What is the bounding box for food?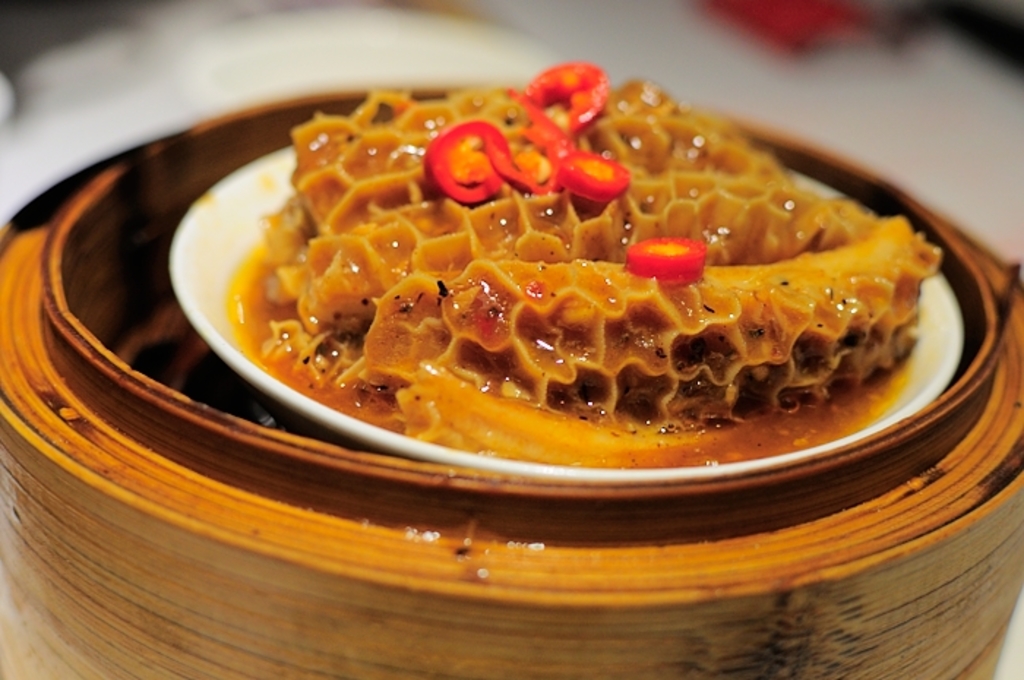
pyautogui.locateOnScreen(225, 67, 944, 468).
